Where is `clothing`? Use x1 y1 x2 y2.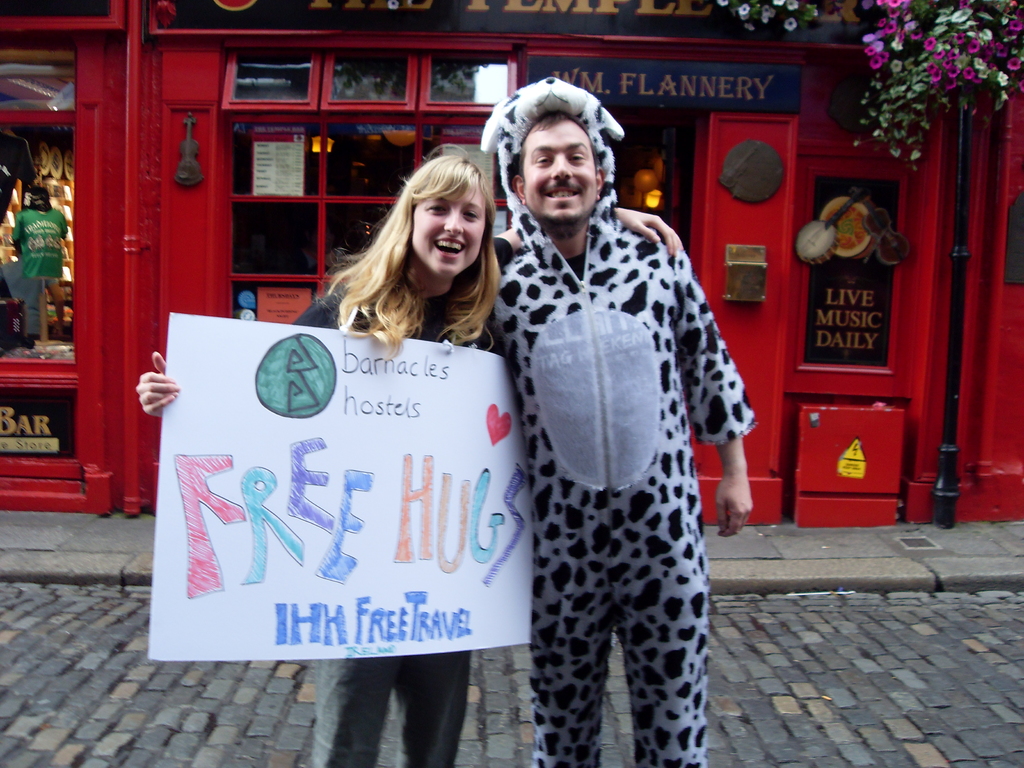
0 260 51 343.
